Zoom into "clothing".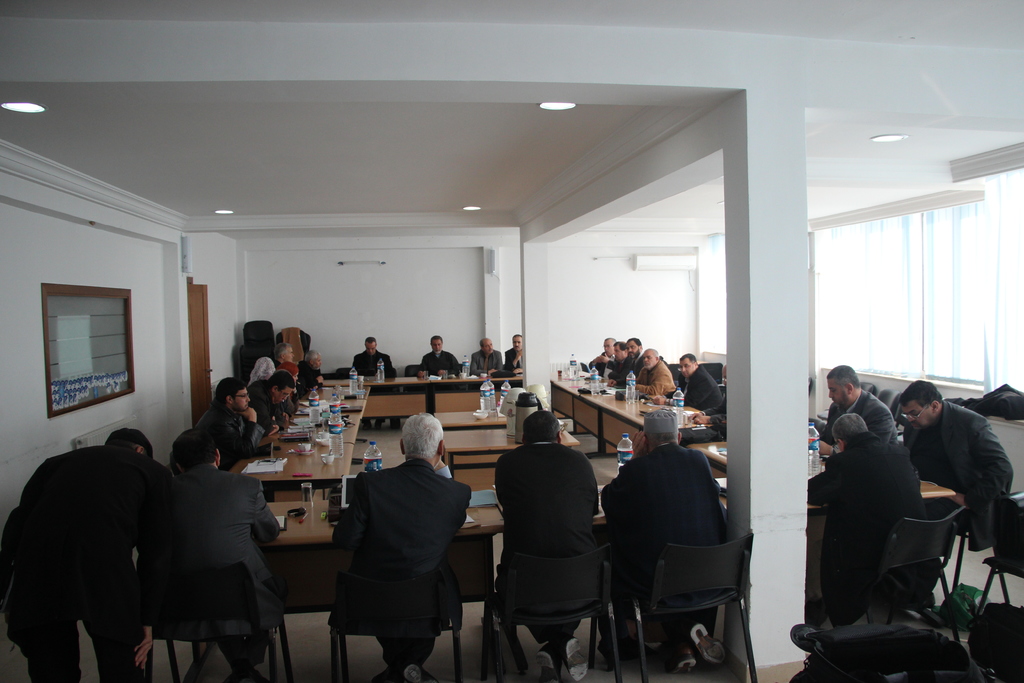
Zoom target: {"x1": 273, "y1": 359, "x2": 307, "y2": 396}.
